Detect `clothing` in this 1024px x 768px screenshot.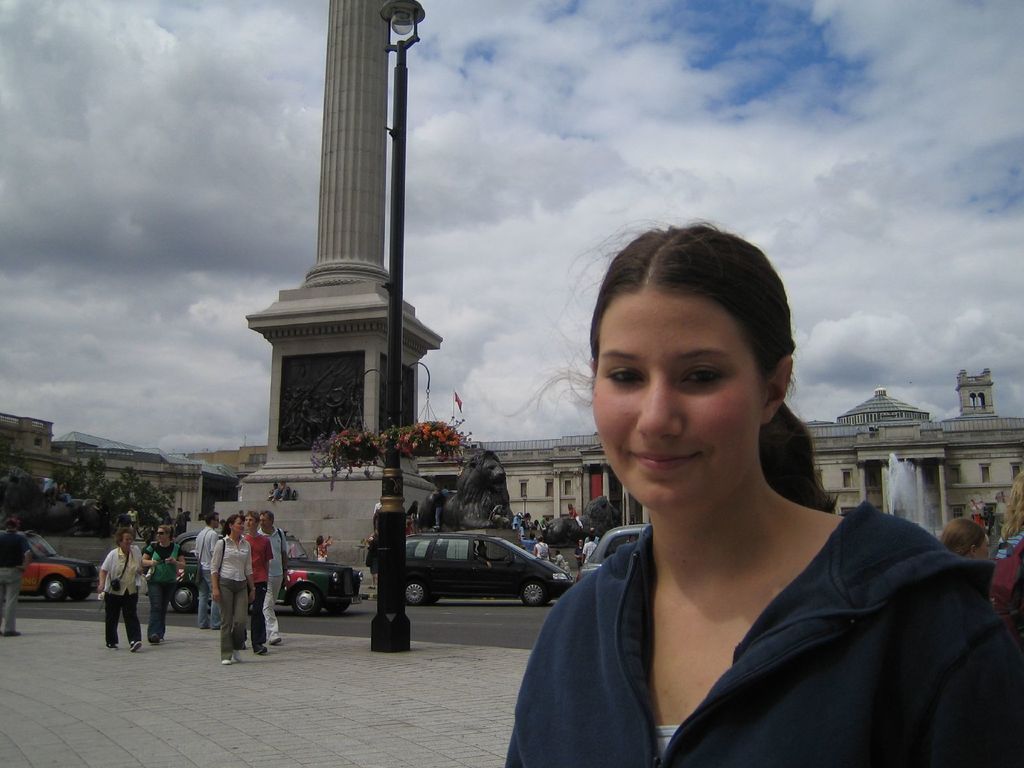
Detection: 520, 438, 1004, 765.
